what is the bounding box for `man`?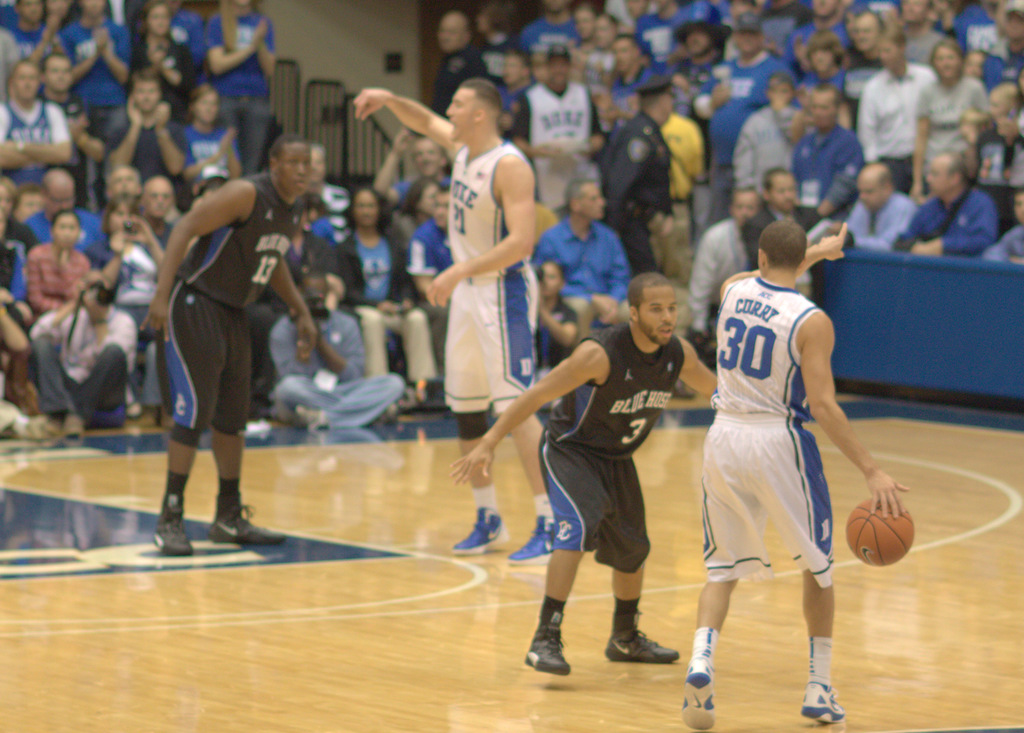
[708,221,911,732].
